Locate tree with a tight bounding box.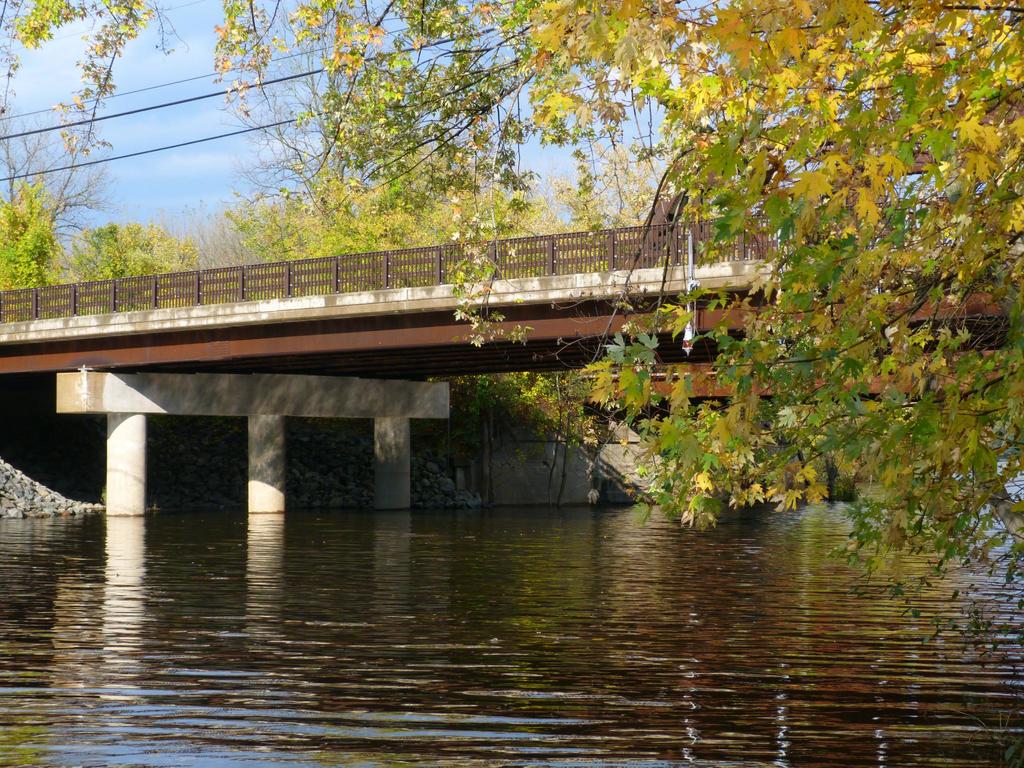
select_region(1, 170, 60, 321).
